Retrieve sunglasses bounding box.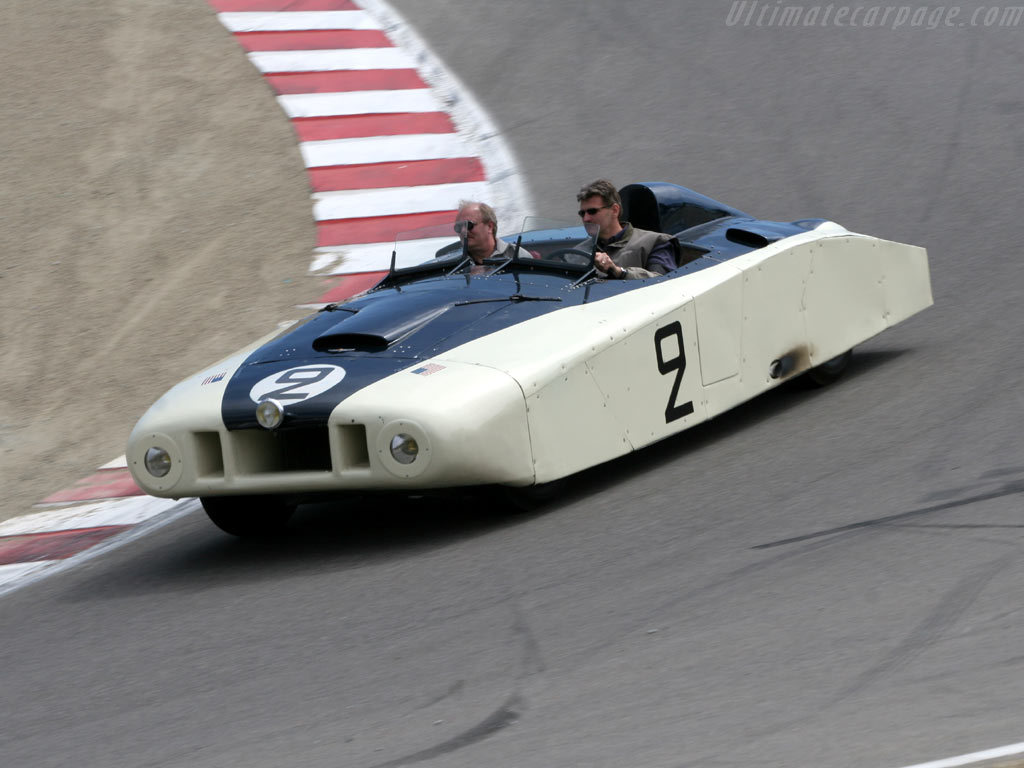
Bounding box: [456, 220, 484, 232].
